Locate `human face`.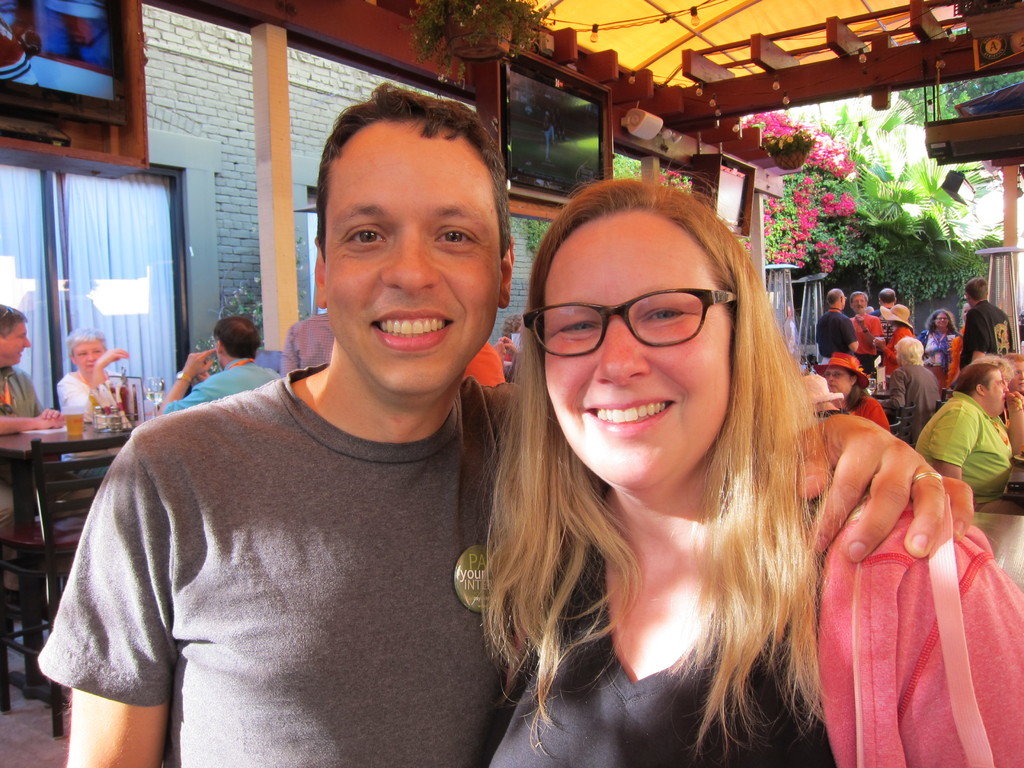
Bounding box: region(984, 369, 1009, 413).
